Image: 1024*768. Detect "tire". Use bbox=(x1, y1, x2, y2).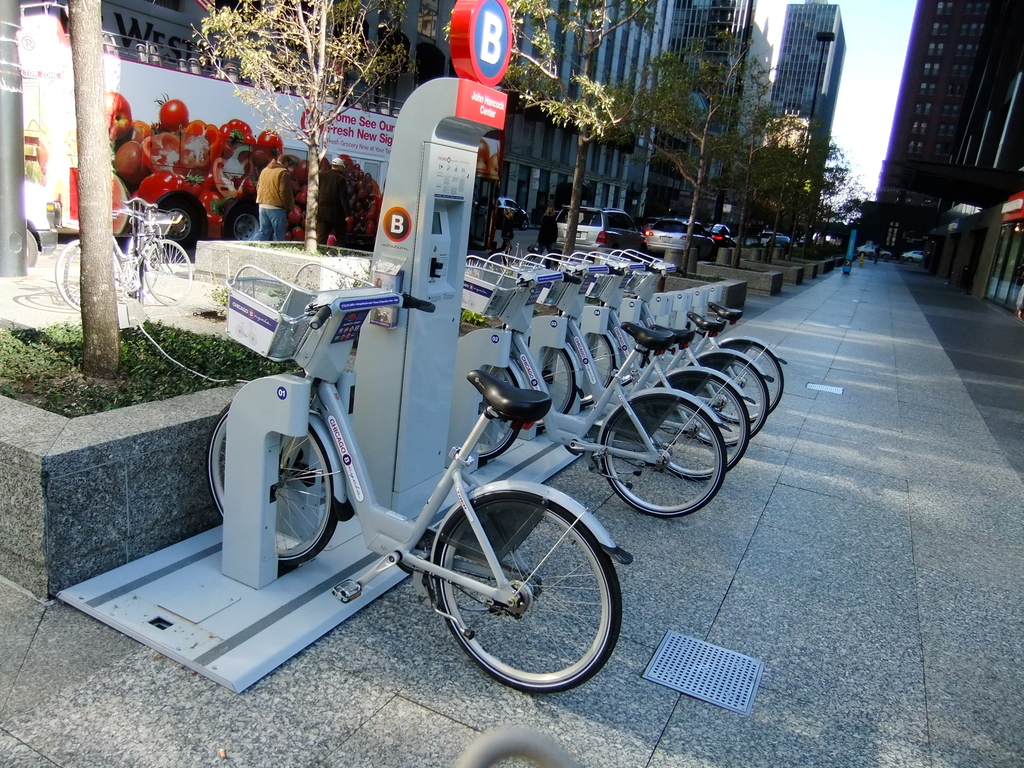
bbox=(139, 233, 193, 303).
